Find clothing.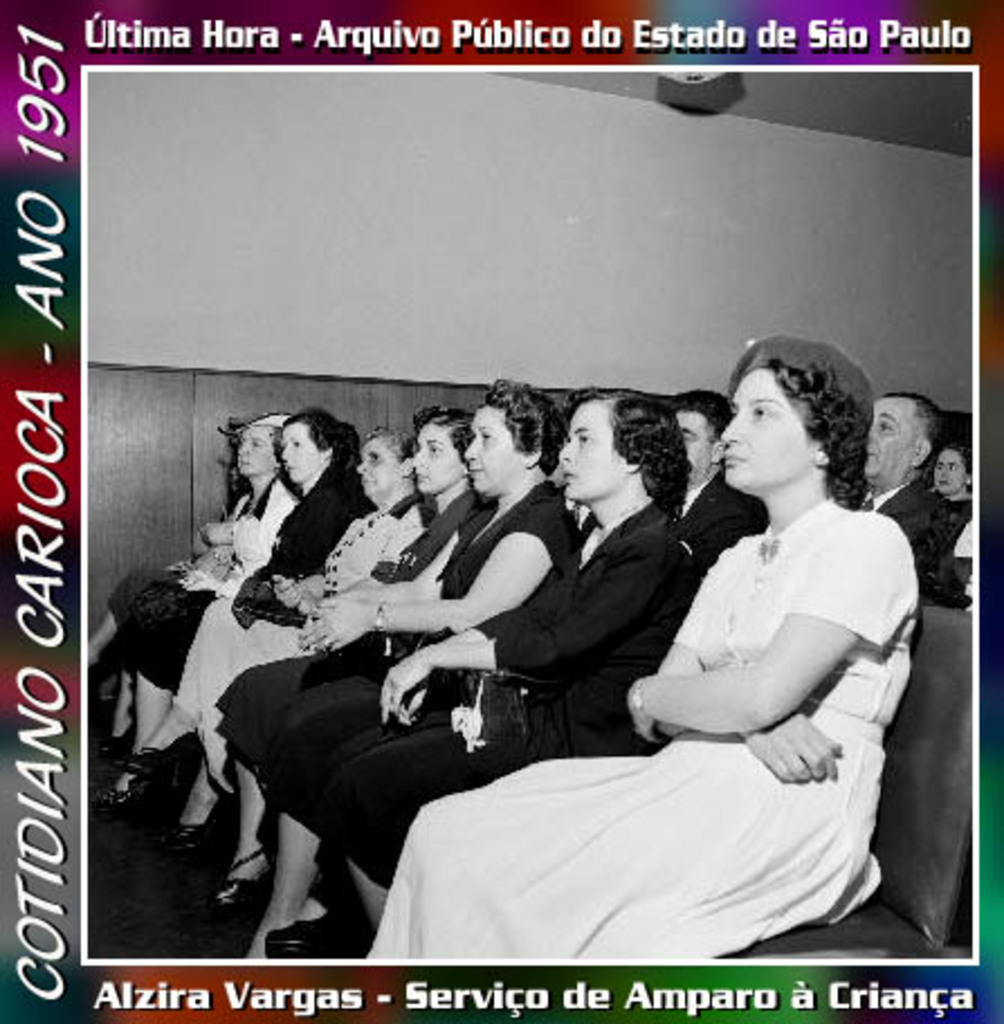
left=362, top=508, right=925, bottom=961.
